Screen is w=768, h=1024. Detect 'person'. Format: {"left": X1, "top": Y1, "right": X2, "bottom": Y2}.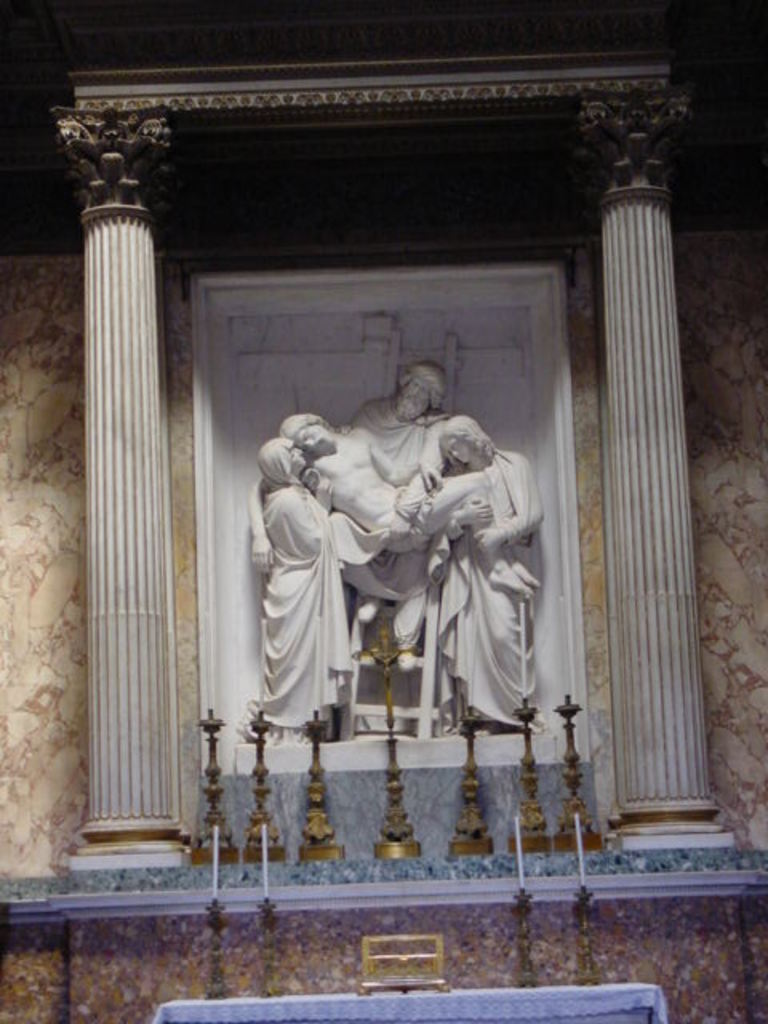
{"left": 408, "top": 416, "right": 550, "bottom": 730}.
